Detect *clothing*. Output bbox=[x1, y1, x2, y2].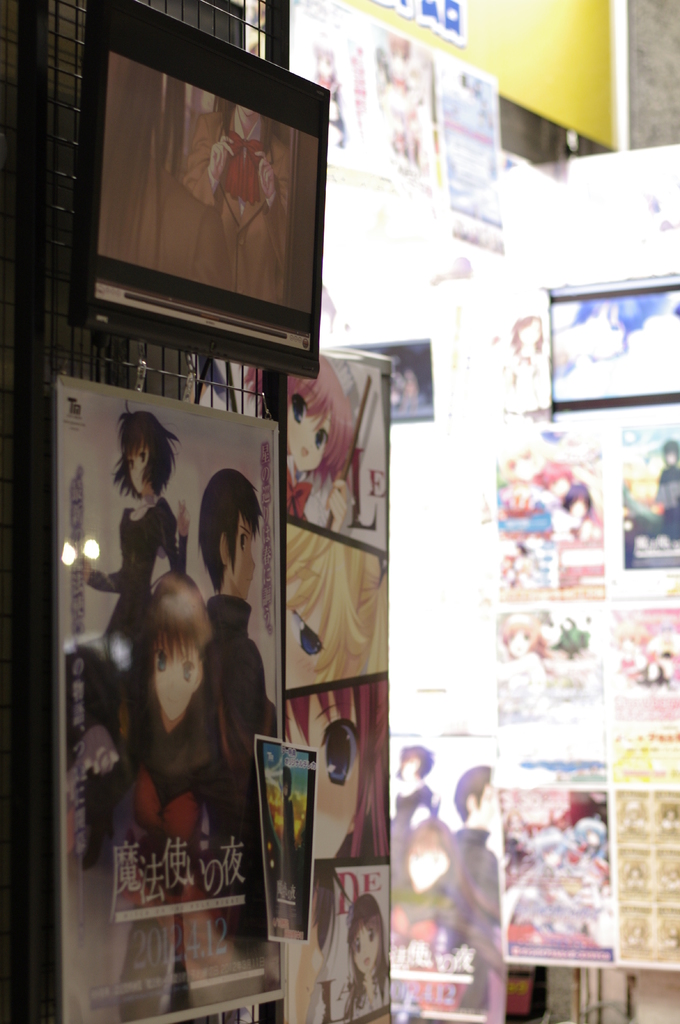
bbox=[75, 664, 230, 1023].
